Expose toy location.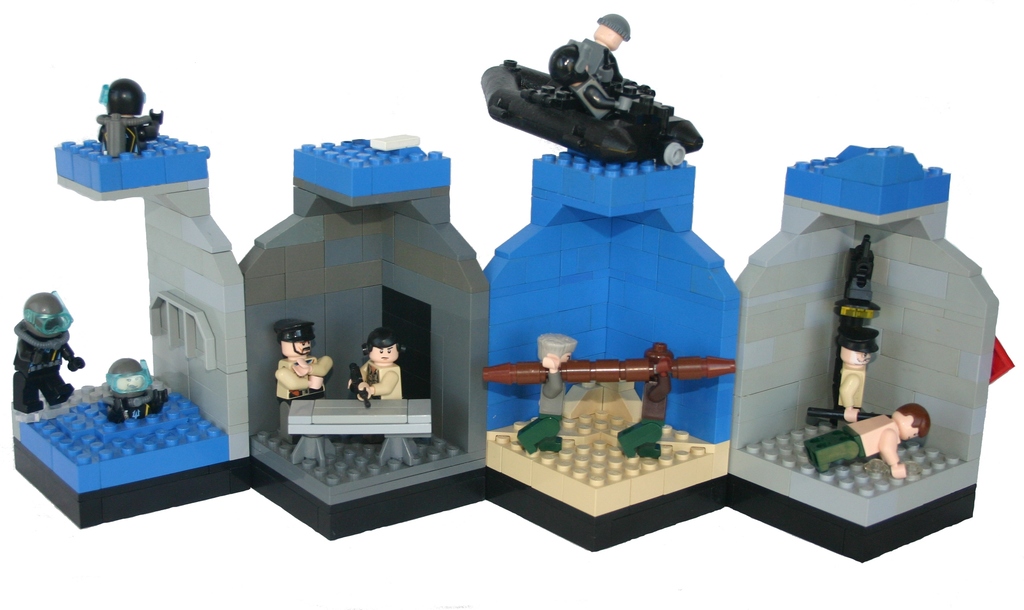
Exposed at select_region(108, 353, 169, 422).
